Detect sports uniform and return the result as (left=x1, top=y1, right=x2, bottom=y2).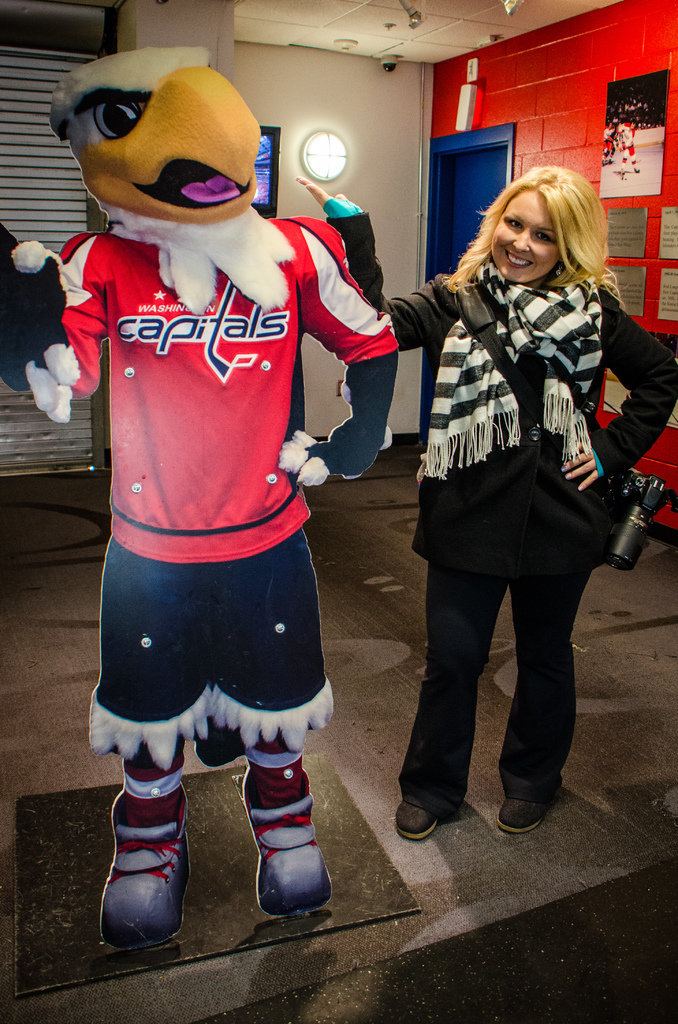
(left=33, top=55, right=415, bottom=893).
